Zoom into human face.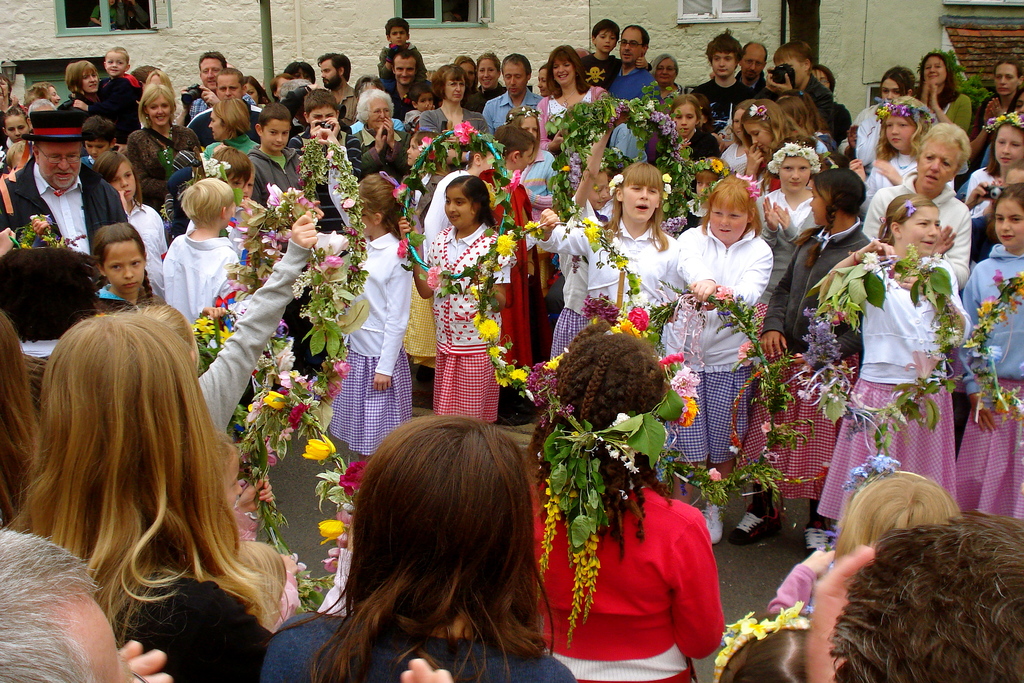
Zoom target: [275,78,291,96].
